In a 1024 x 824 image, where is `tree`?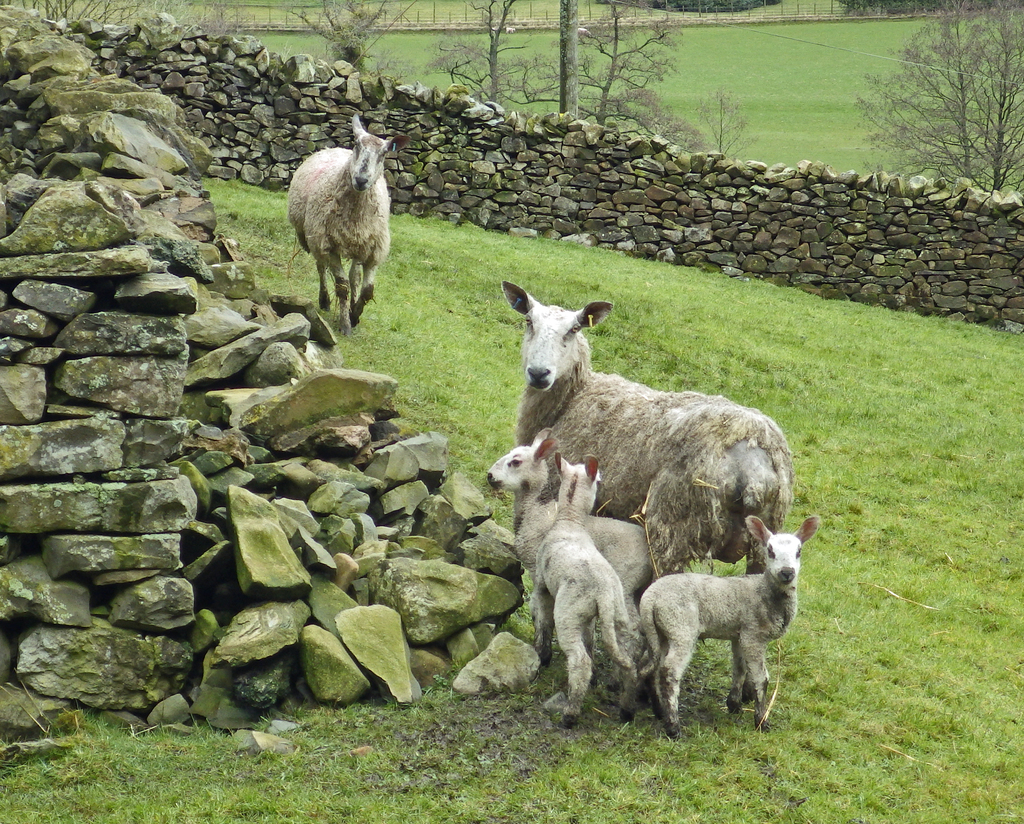
crop(291, 0, 417, 85).
